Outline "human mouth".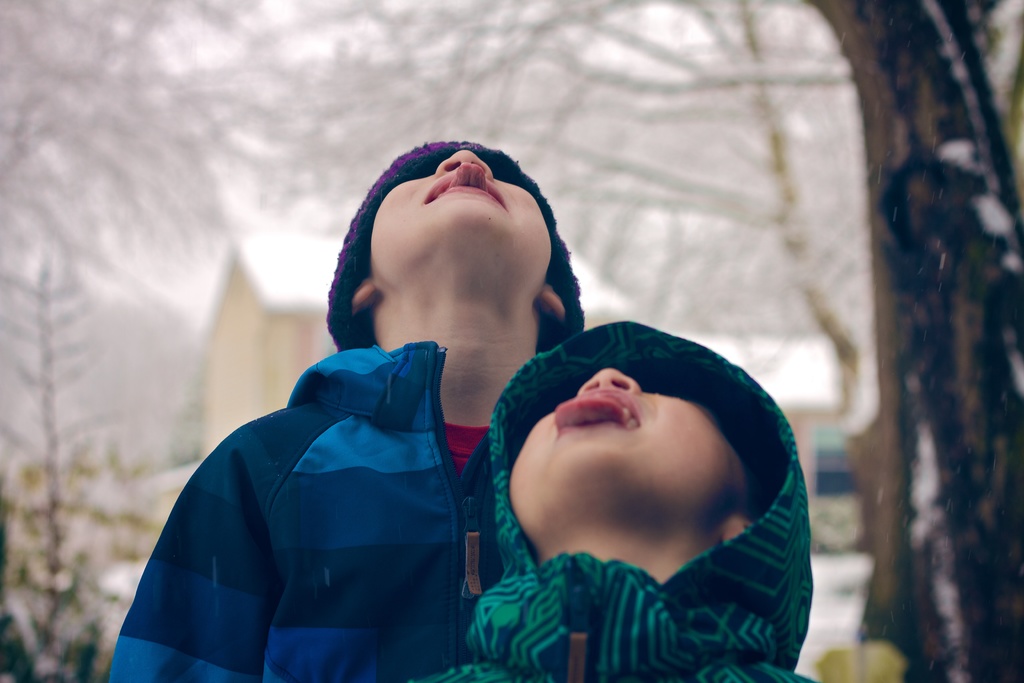
Outline: {"x1": 550, "y1": 387, "x2": 645, "y2": 440}.
